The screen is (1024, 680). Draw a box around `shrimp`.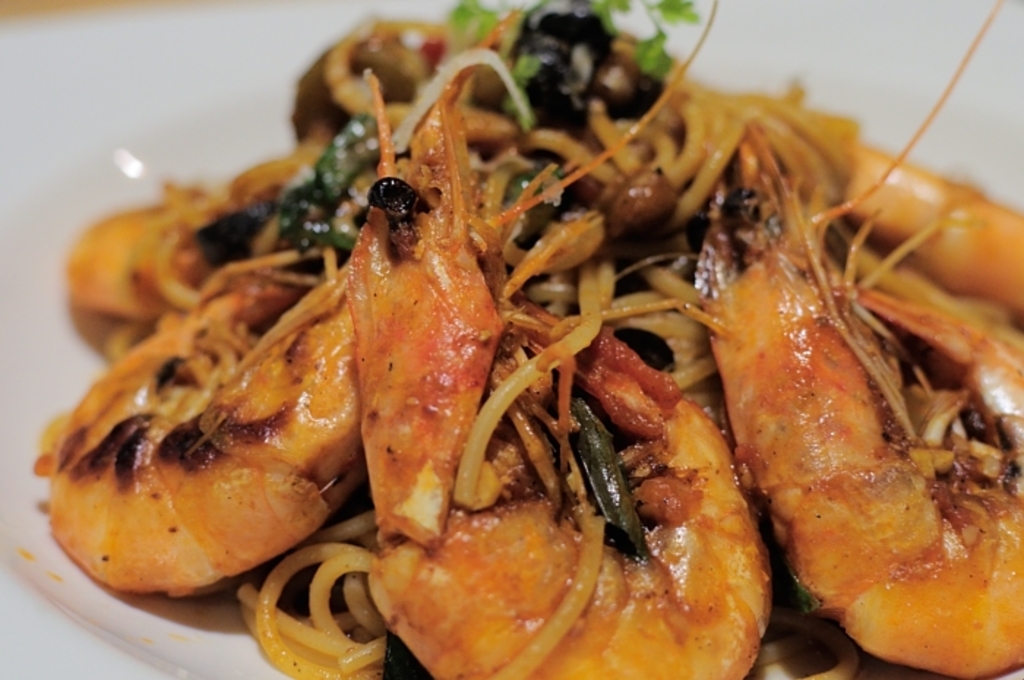
locate(360, 304, 771, 679).
